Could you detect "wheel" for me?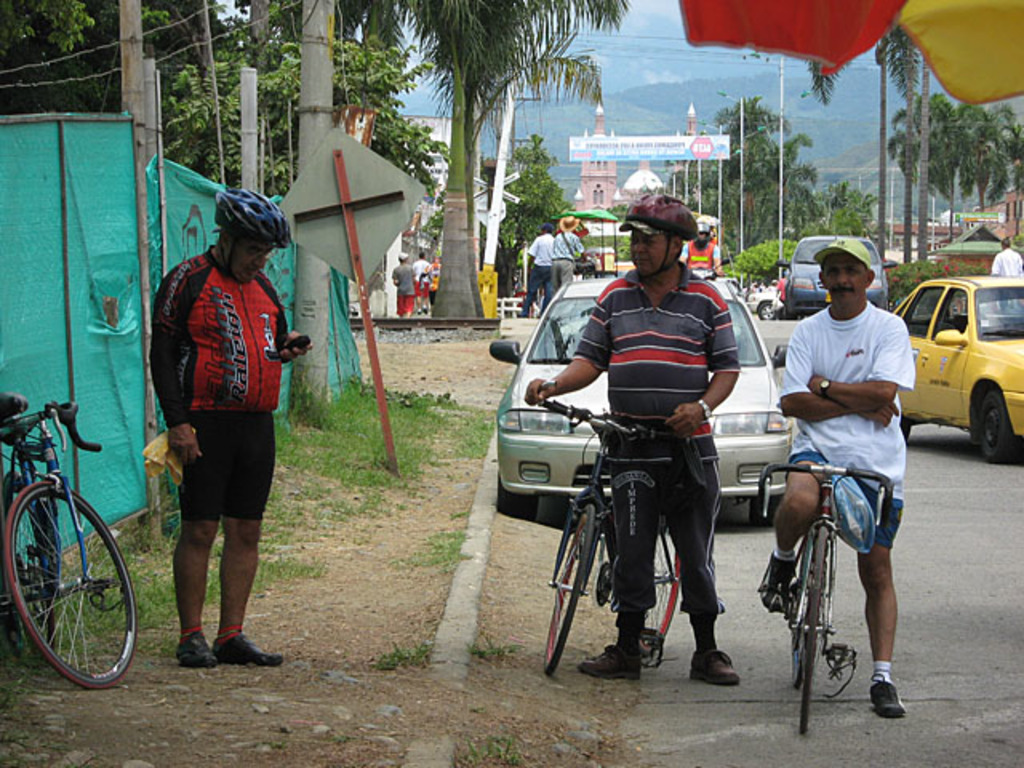
Detection result: 635, 510, 678, 651.
